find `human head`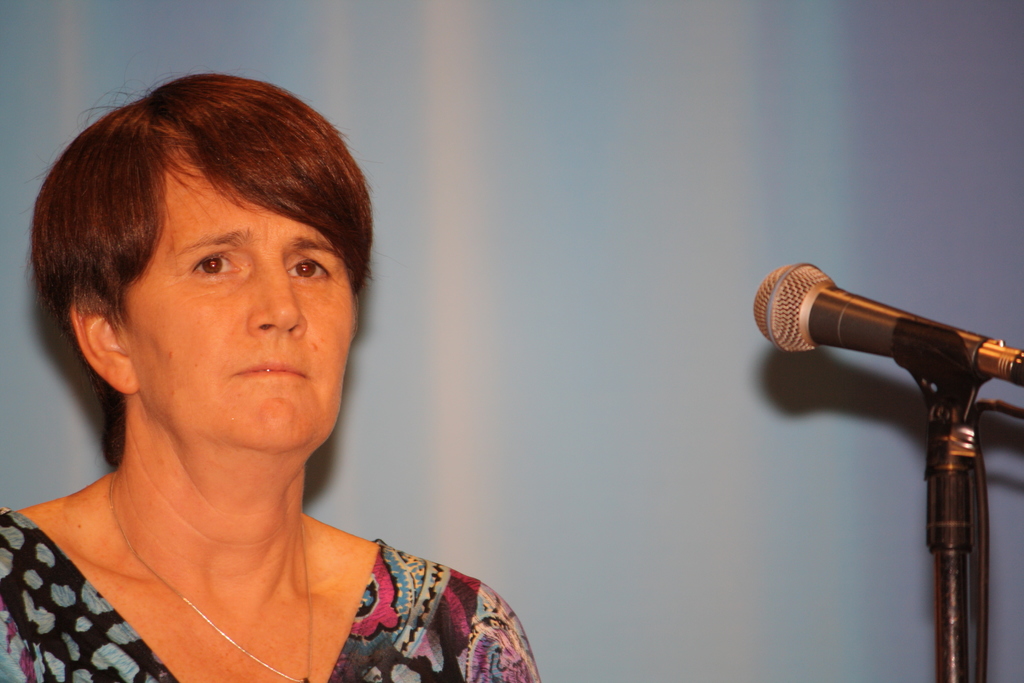
x1=53 y1=73 x2=369 y2=456
